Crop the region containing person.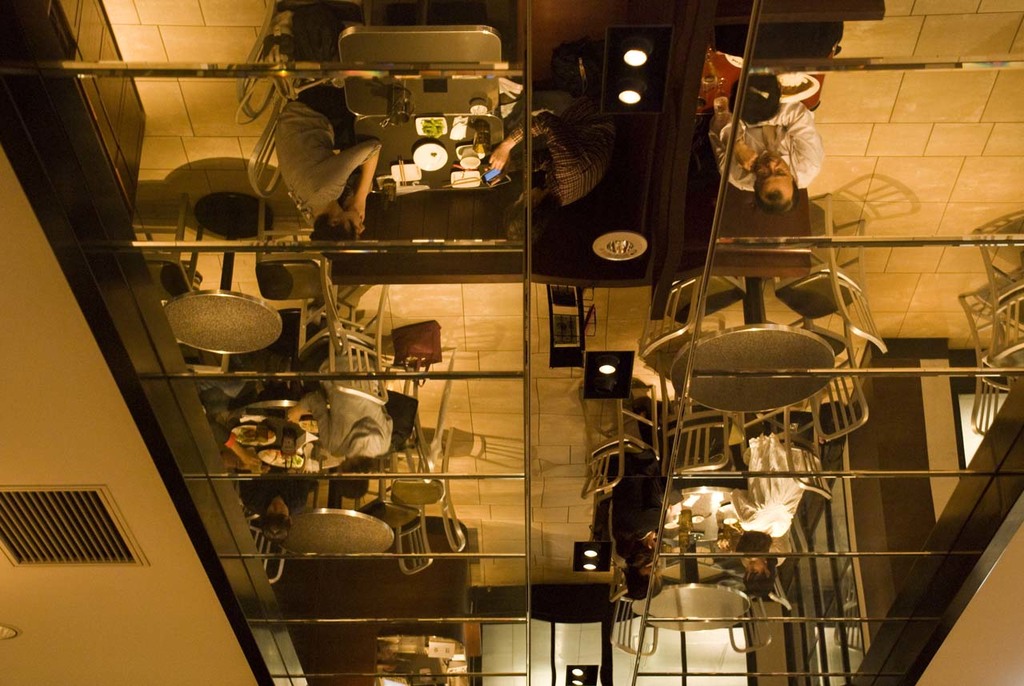
Crop region: <box>730,431,818,557</box>.
